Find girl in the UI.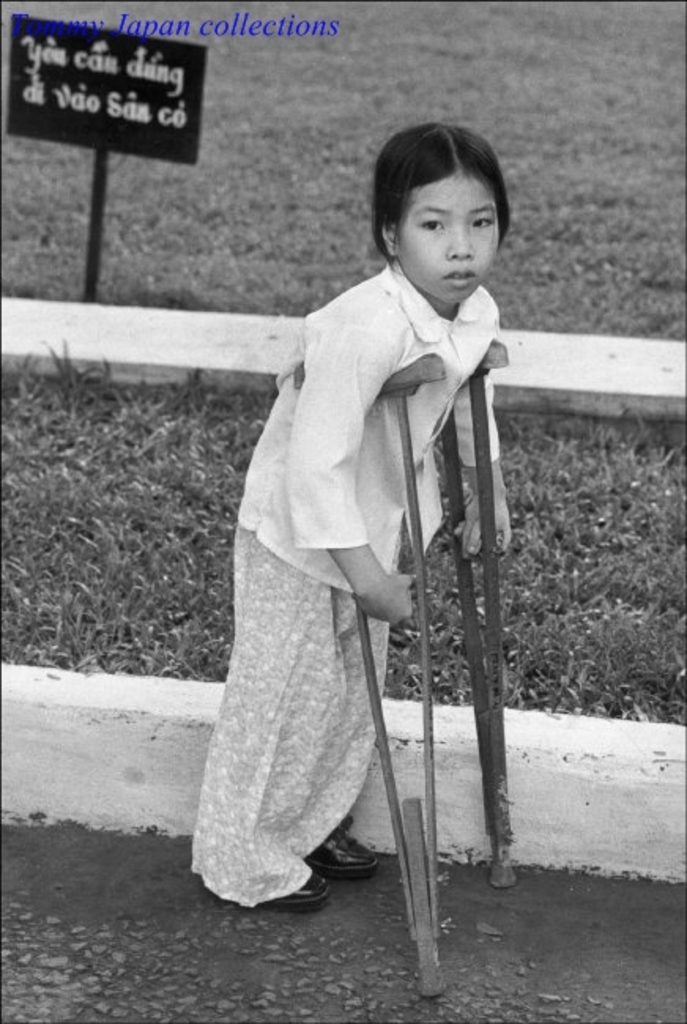
UI element at left=189, top=113, right=517, bottom=917.
